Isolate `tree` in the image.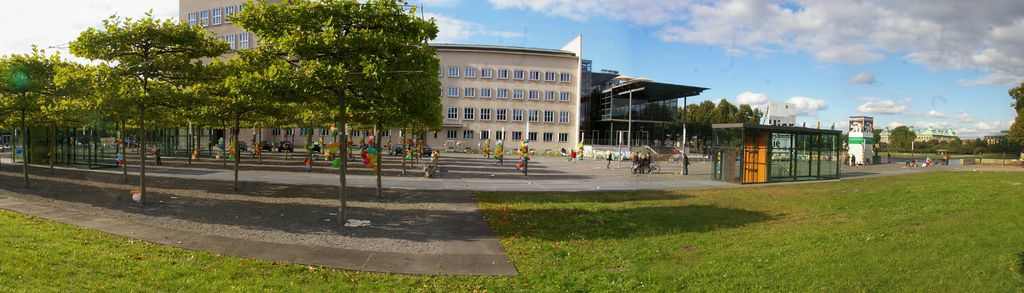
Isolated region: [left=163, top=46, right=308, bottom=185].
